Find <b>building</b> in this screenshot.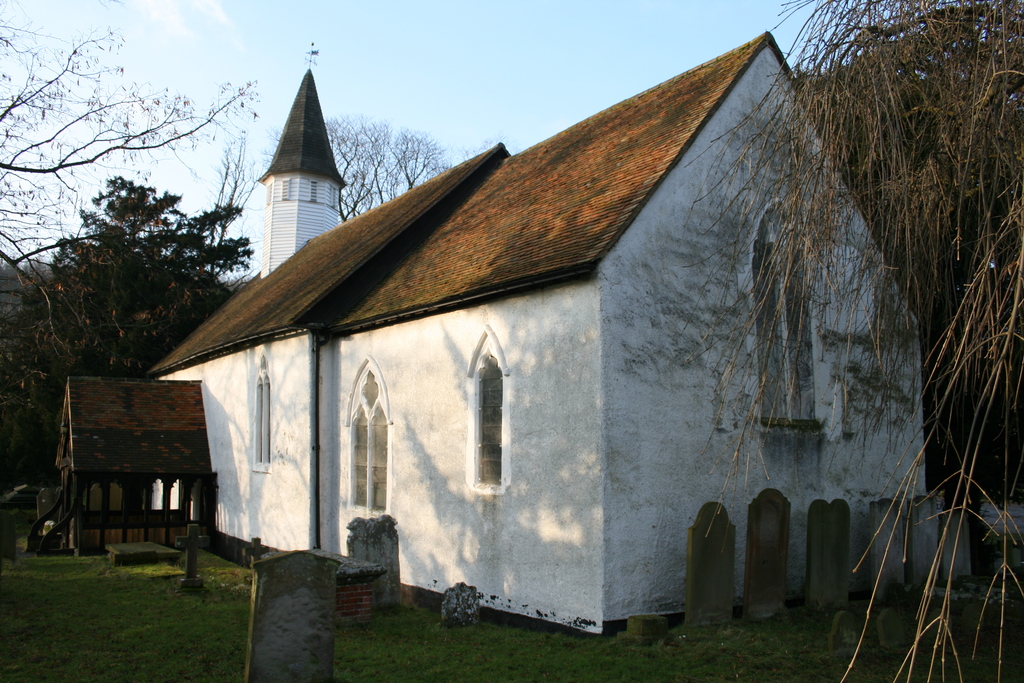
The bounding box for <b>building</b> is <region>45, 24, 926, 651</region>.
